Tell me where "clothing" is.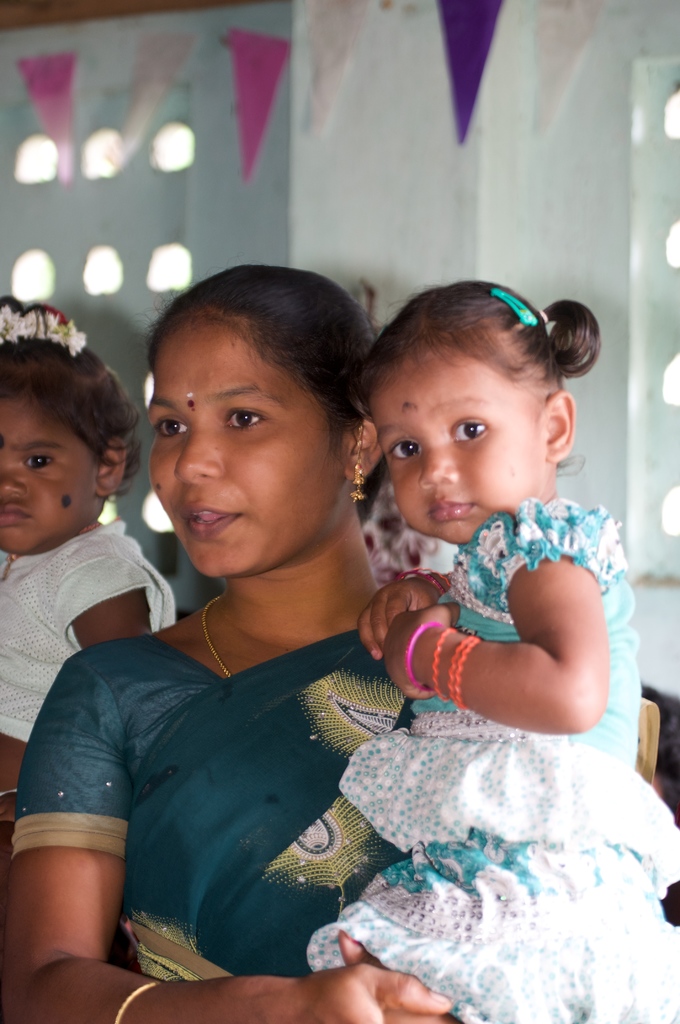
"clothing" is at 36:569:424:986.
